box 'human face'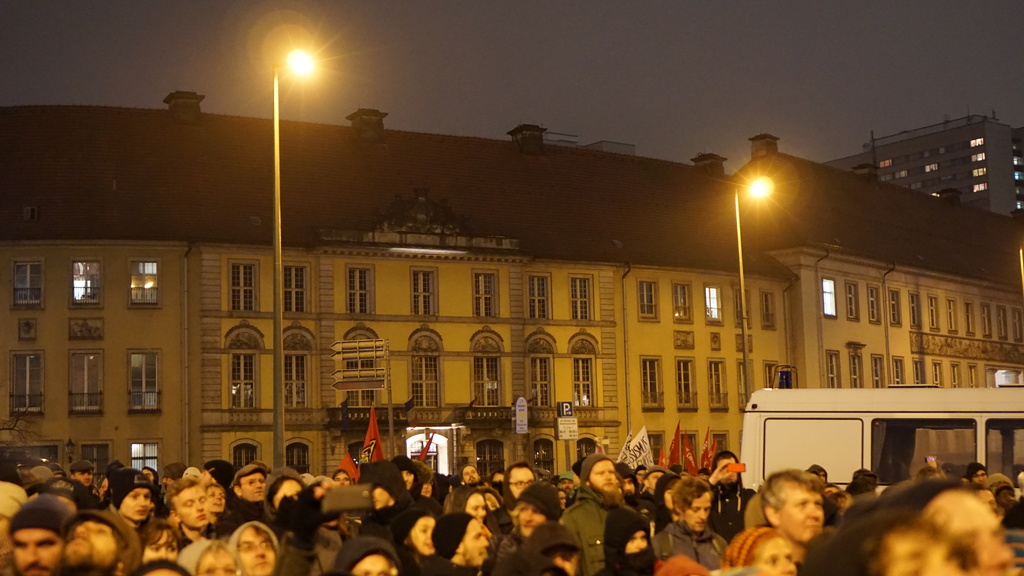
{"x1": 244, "y1": 472, "x2": 270, "y2": 504}
